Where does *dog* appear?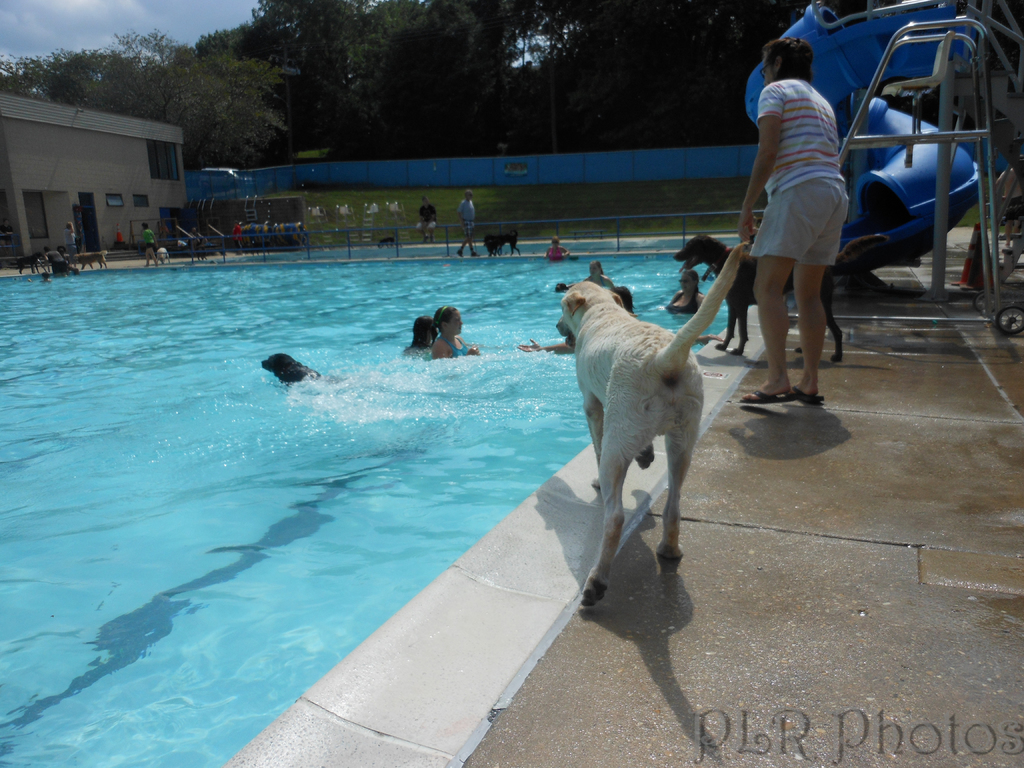
Appears at (left=555, top=243, right=752, bottom=609).
